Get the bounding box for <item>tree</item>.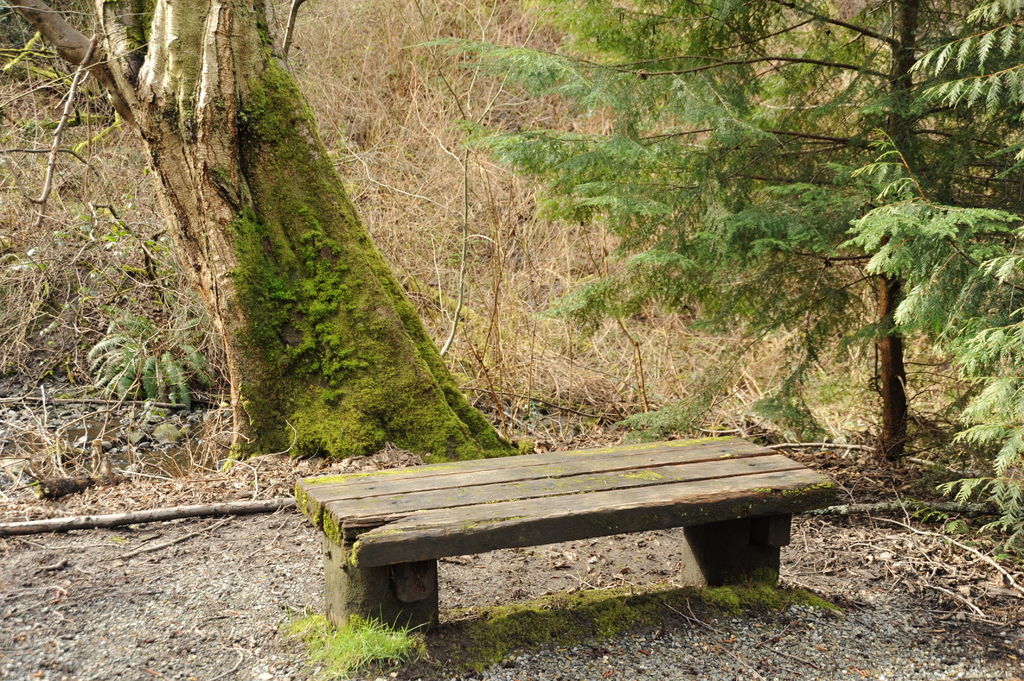
<bbox>1, 0, 514, 476</bbox>.
